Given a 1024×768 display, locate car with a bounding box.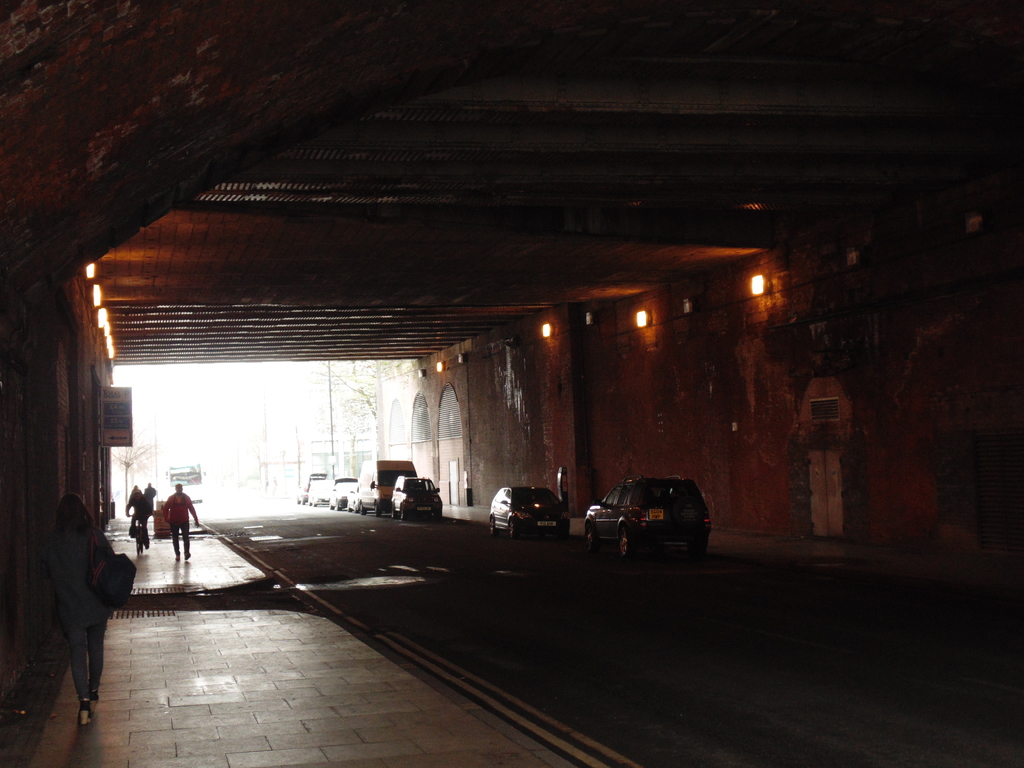
Located: Rect(488, 484, 568, 538).
